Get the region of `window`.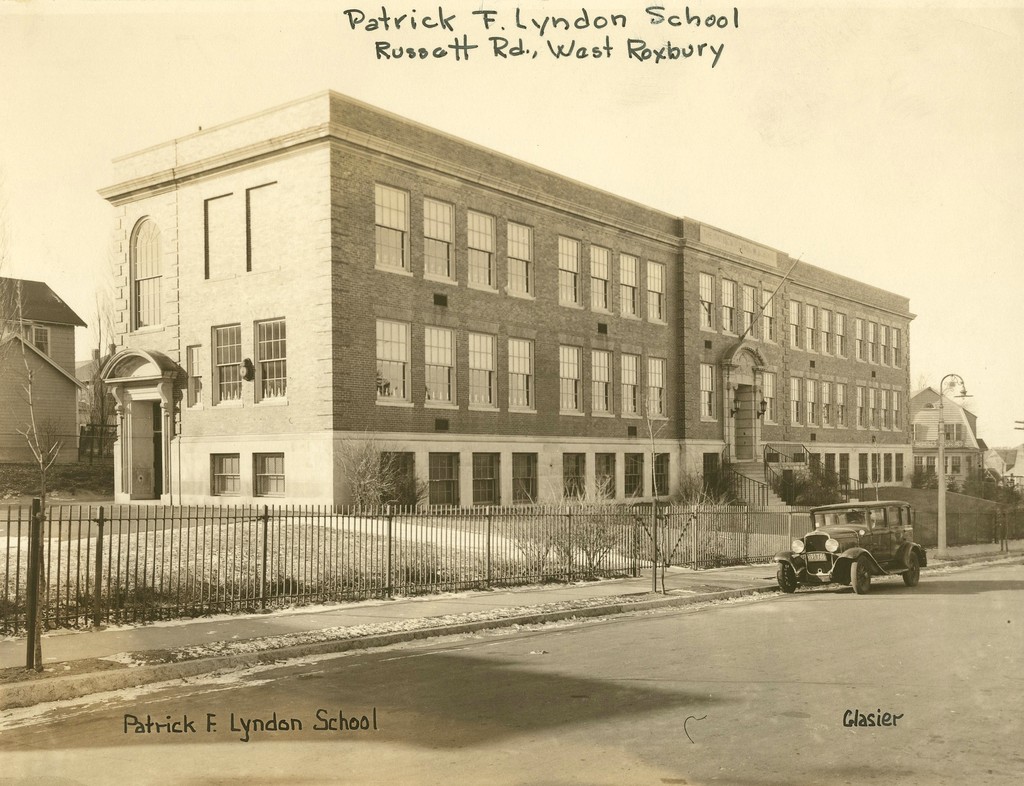
bbox=[204, 321, 247, 405].
